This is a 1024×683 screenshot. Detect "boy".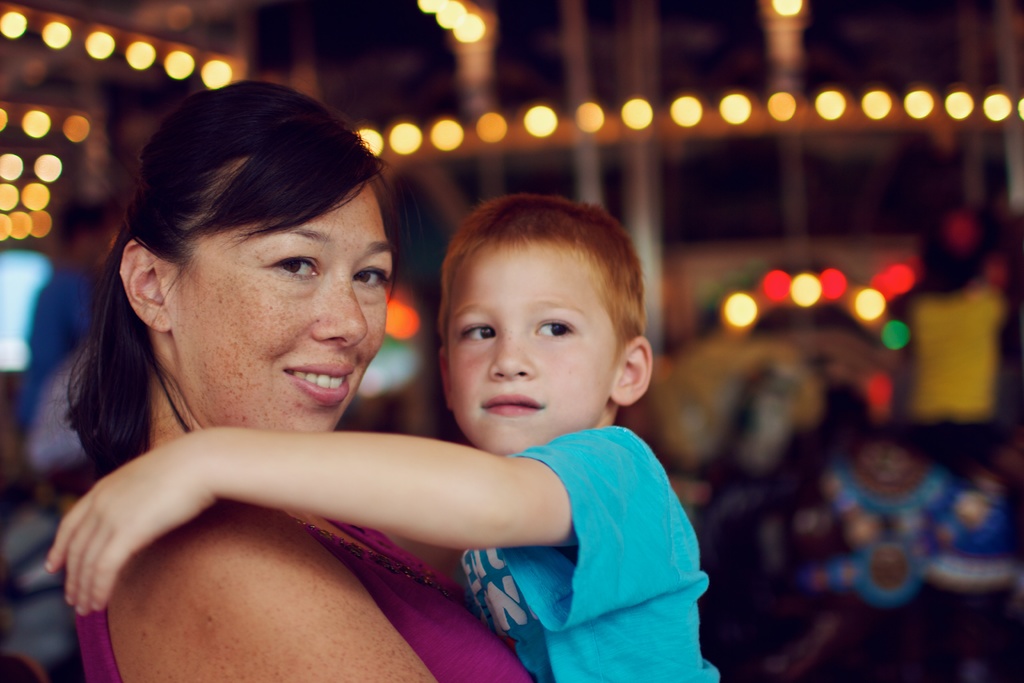
<region>135, 126, 721, 657</region>.
